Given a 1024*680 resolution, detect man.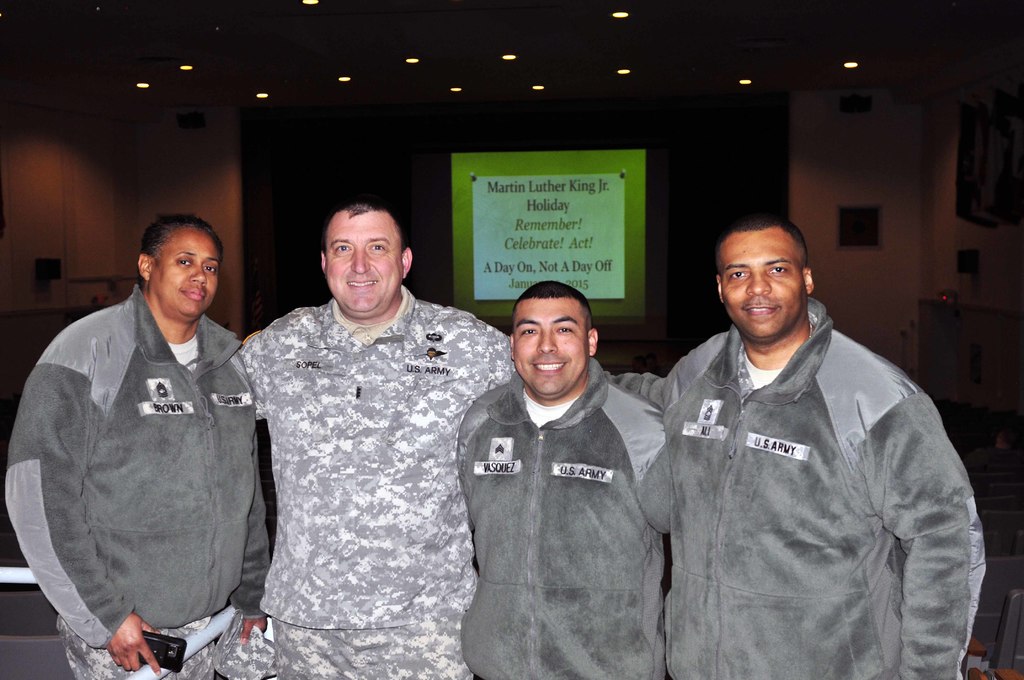
<region>963, 413, 1023, 471</region>.
